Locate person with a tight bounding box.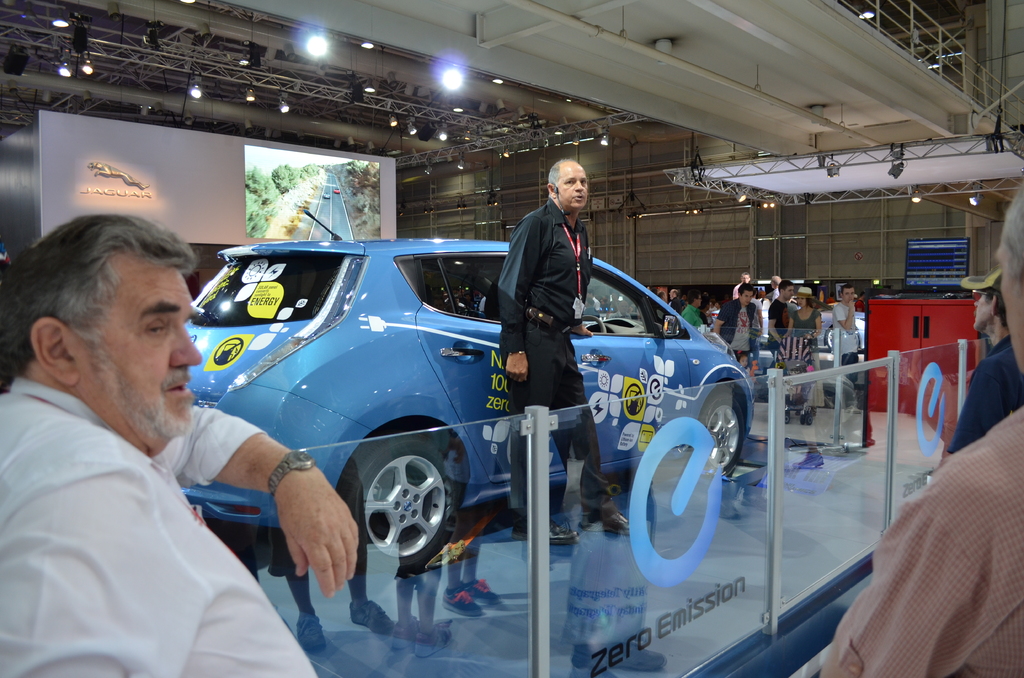
[x1=504, y1=158, x2=626, y2=544].
